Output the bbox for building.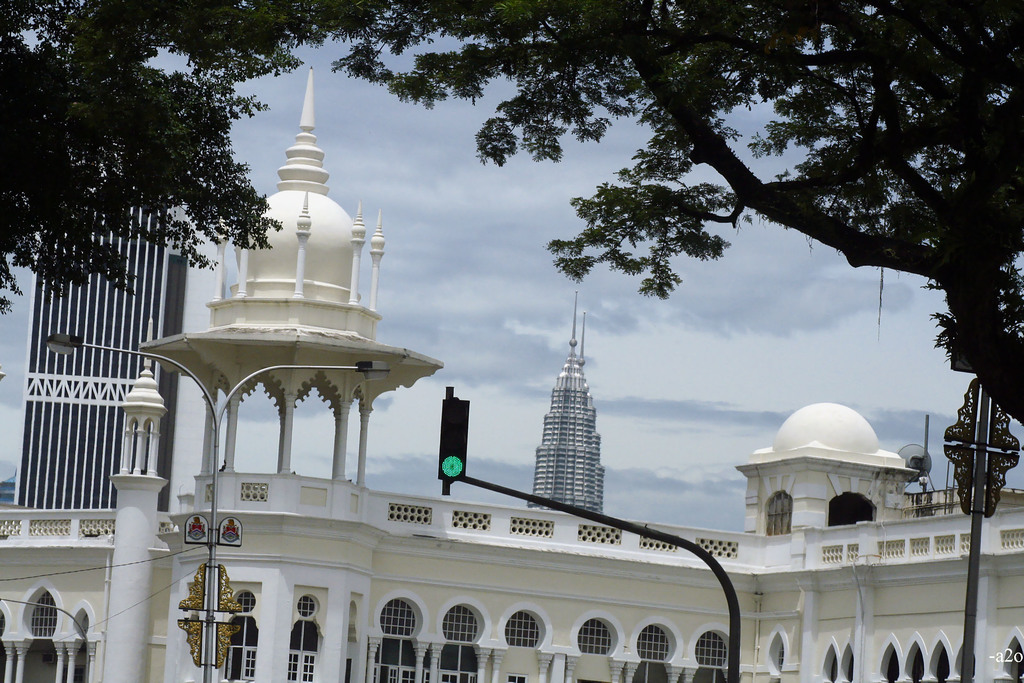
l=0, t=66, r=1023, b=682.
